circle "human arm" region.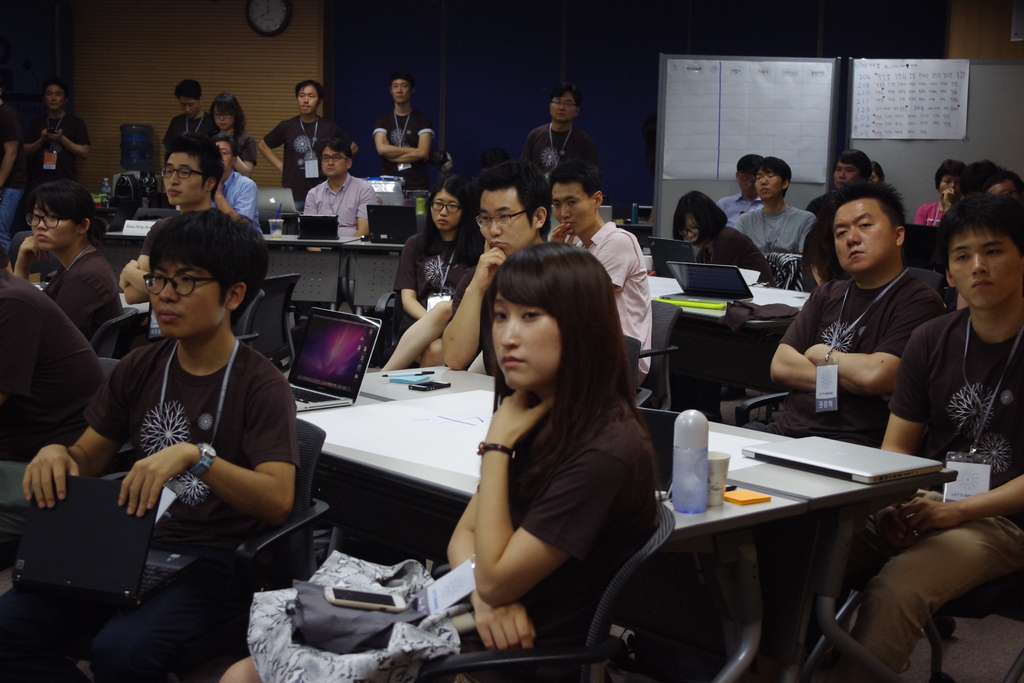
Region: (372,106,444,163).
